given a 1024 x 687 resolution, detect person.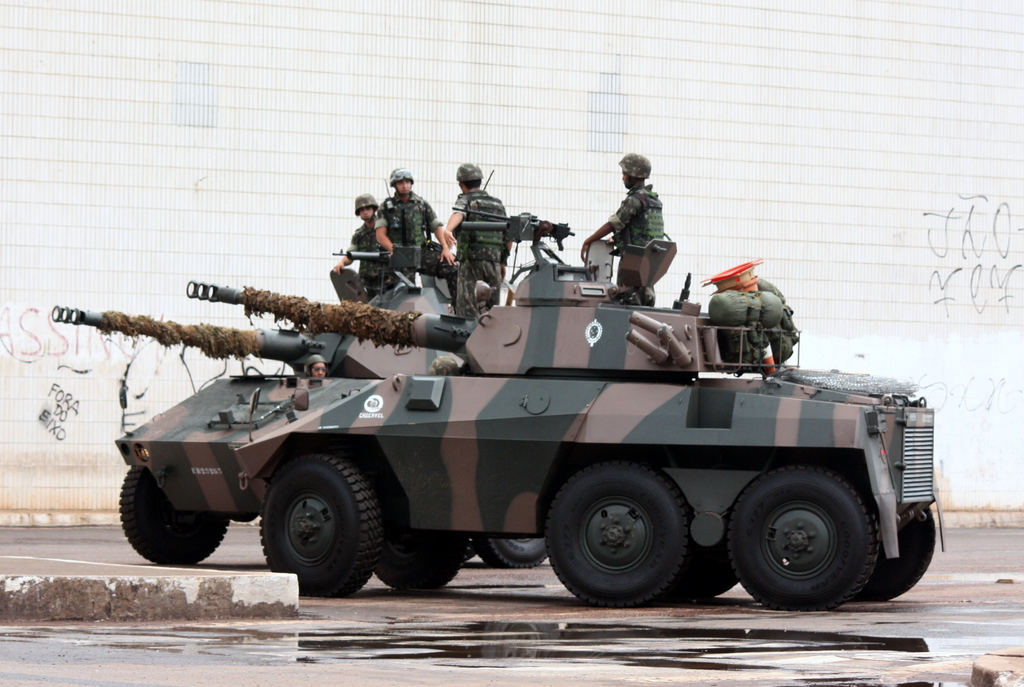
{"x1": 441, "y1": 161, "x2": 512, "y2": 318}.
